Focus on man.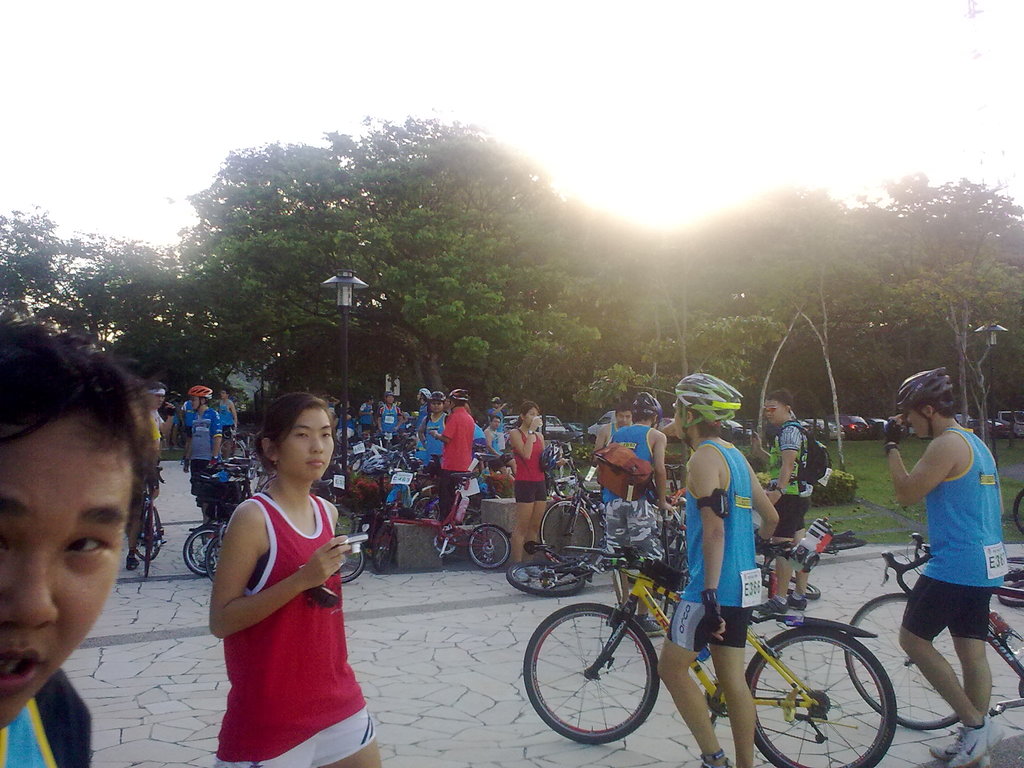
Focused at left=761, top=388, right=814, bottom=618.
